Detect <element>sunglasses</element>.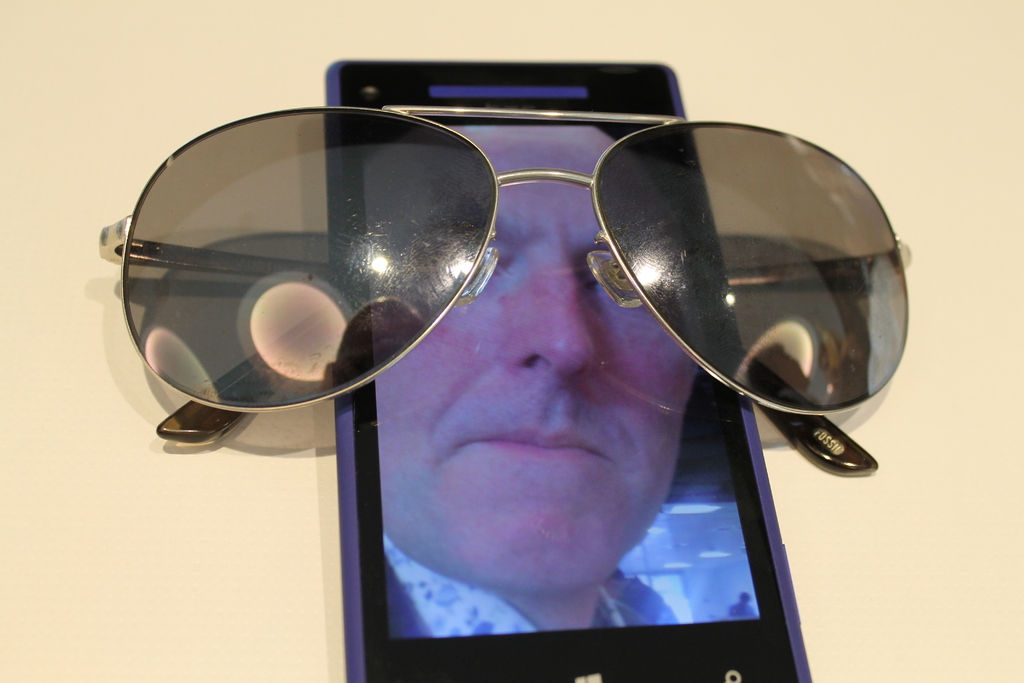
Detected at l=97, t=104, r=911, b=477.
